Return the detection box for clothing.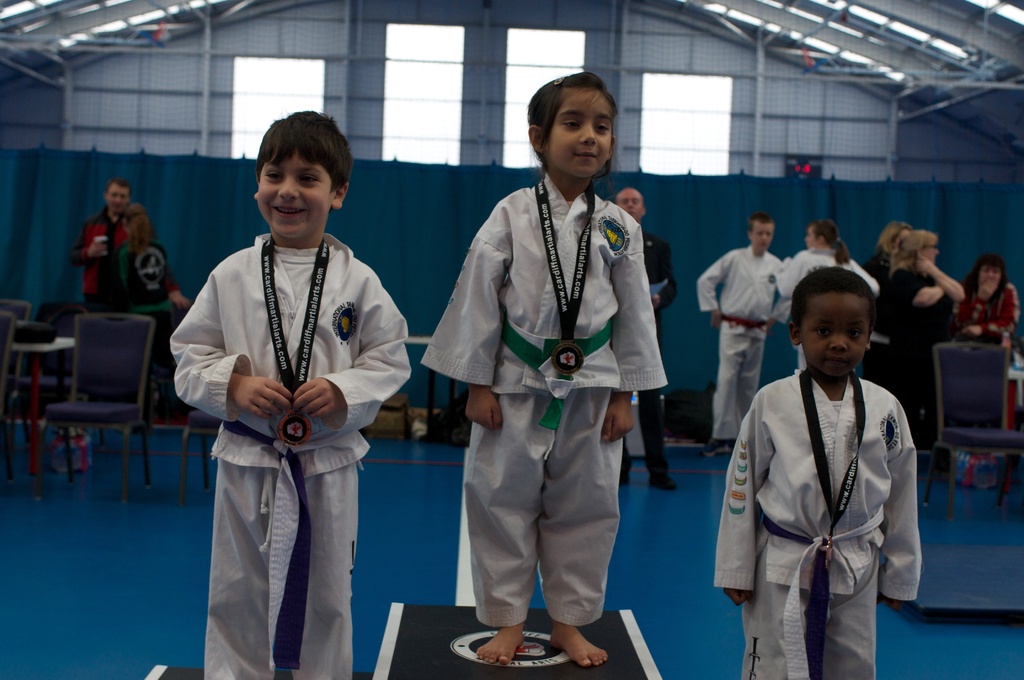
72, 207, 134, 301.
